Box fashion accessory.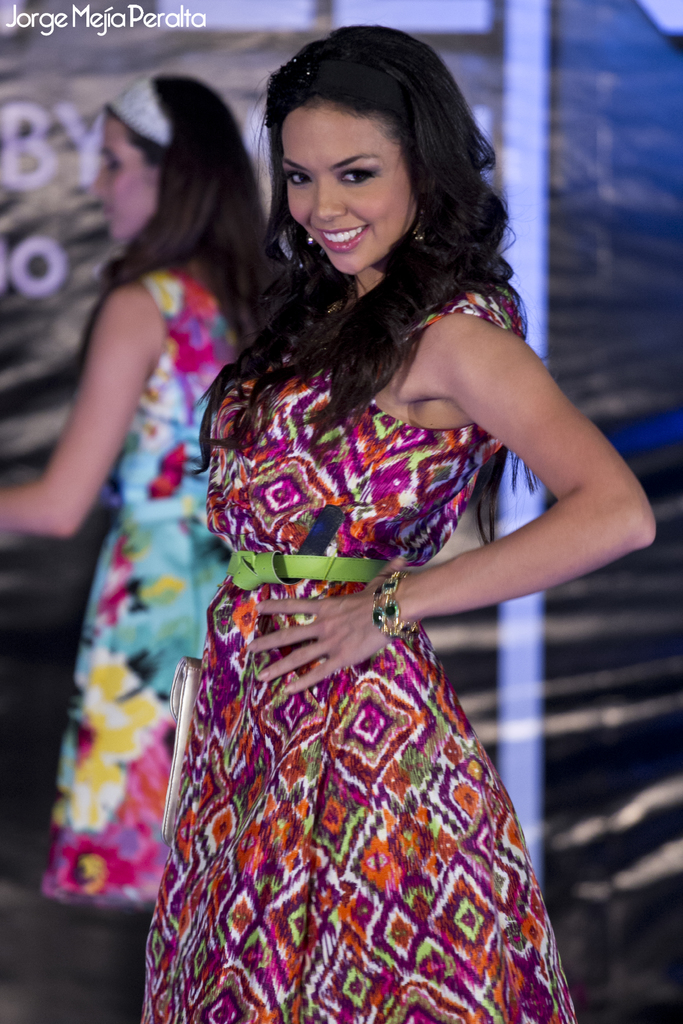
x1=224, y1=504, x2=390, y2=588.
